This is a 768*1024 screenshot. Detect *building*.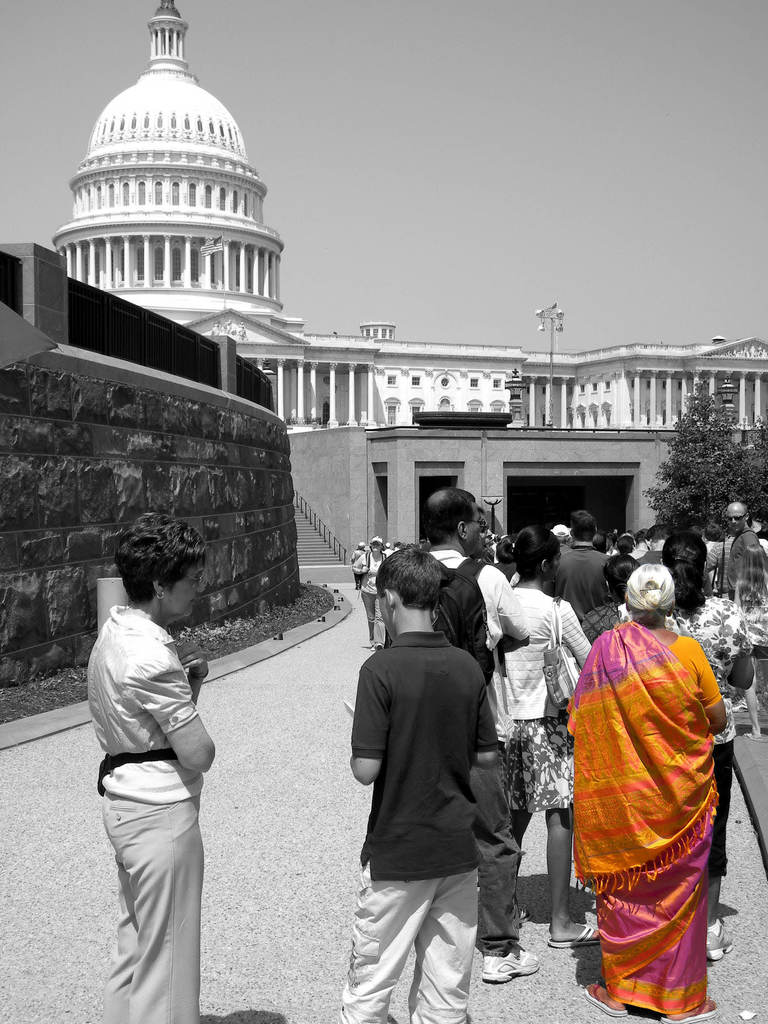
53, 0, 767, 588.
